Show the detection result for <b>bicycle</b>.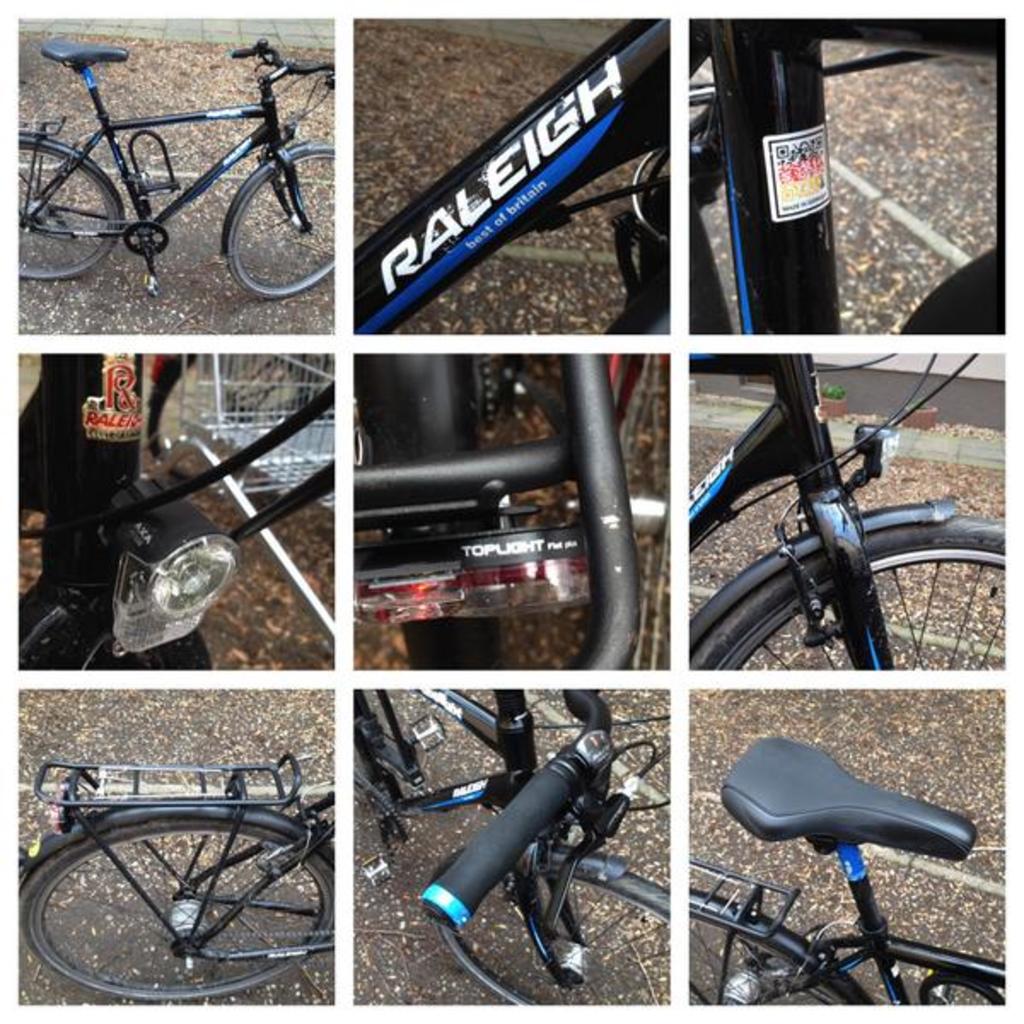
box(352, 691, 671, 1005).
